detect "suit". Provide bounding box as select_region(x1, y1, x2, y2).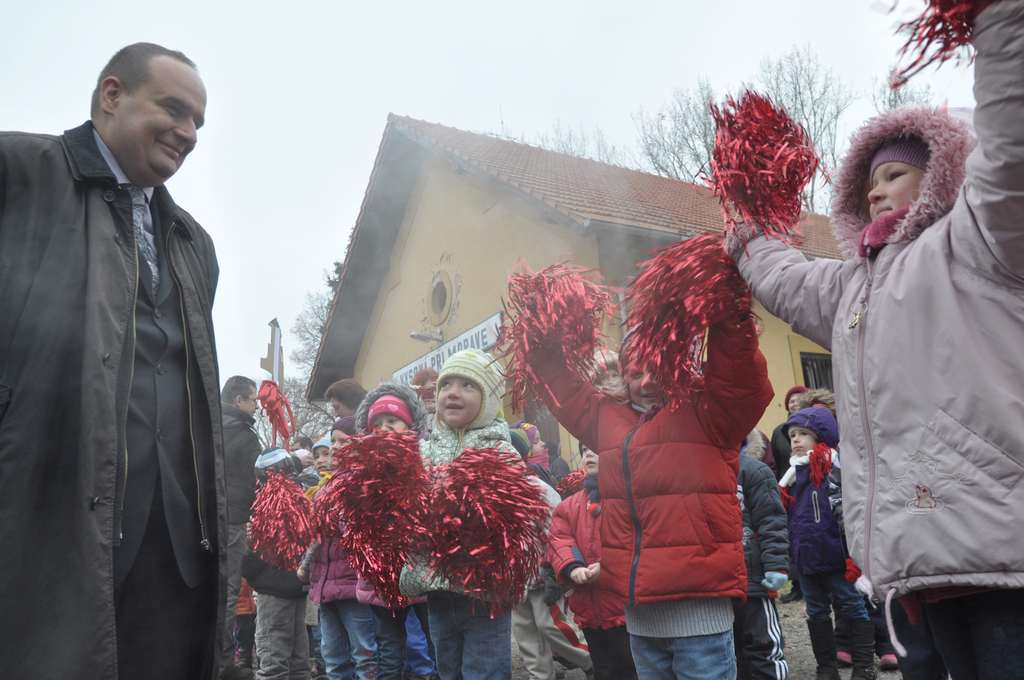
select_region(22, 33, 233, 675).
